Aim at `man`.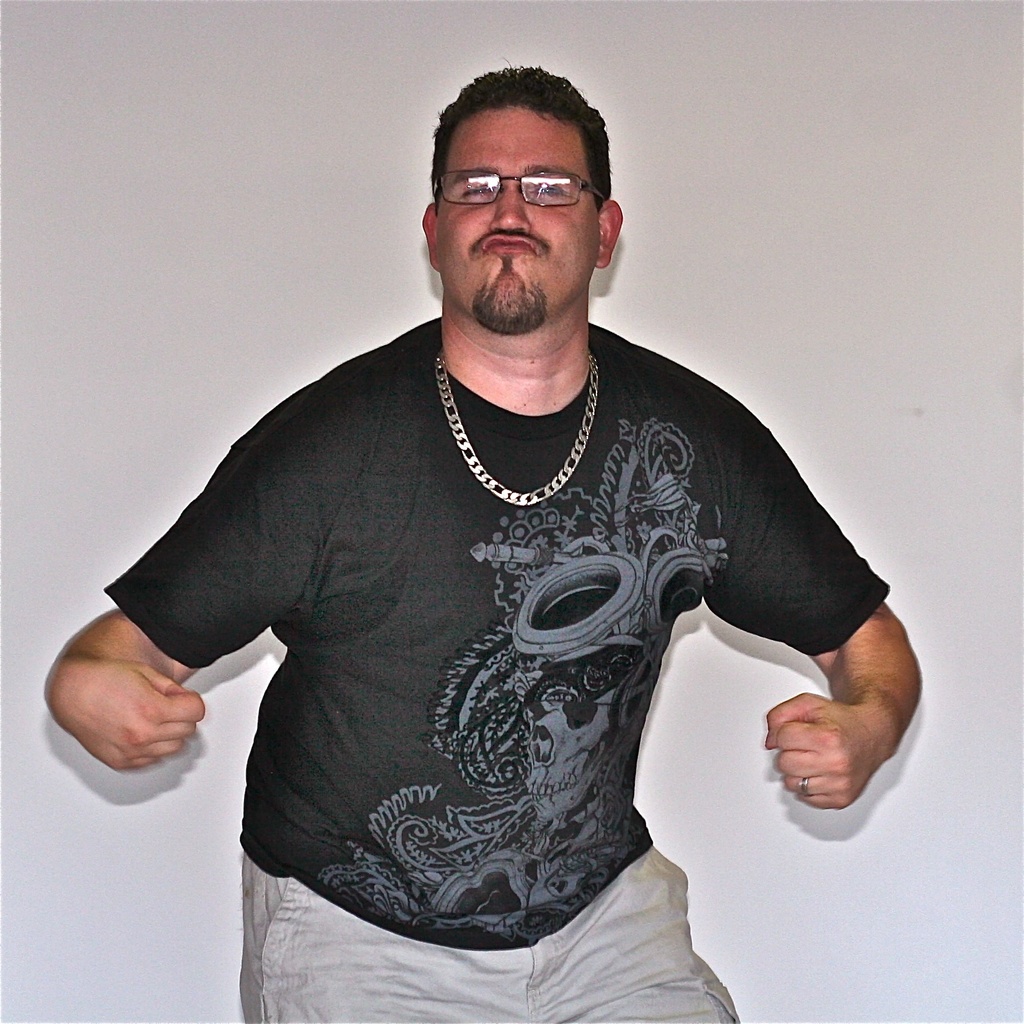
Aimed at <bbox>81, 48, 922, 1004</bbox>.
